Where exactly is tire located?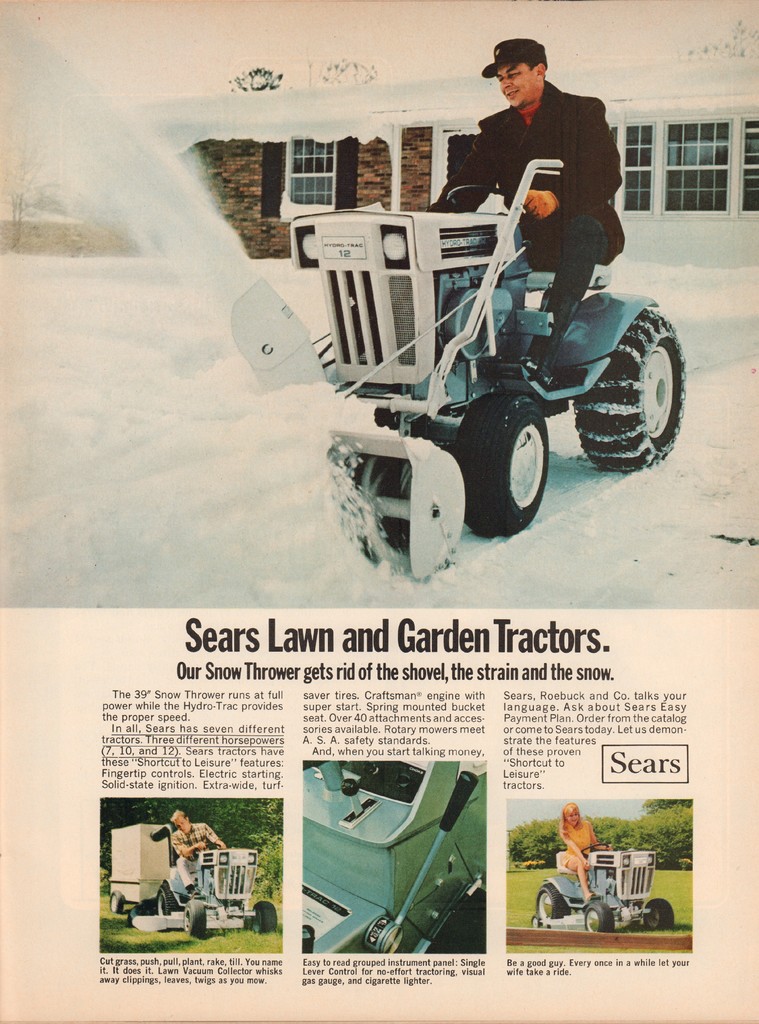
Its bounding box is 157, 882, 183, 913.
